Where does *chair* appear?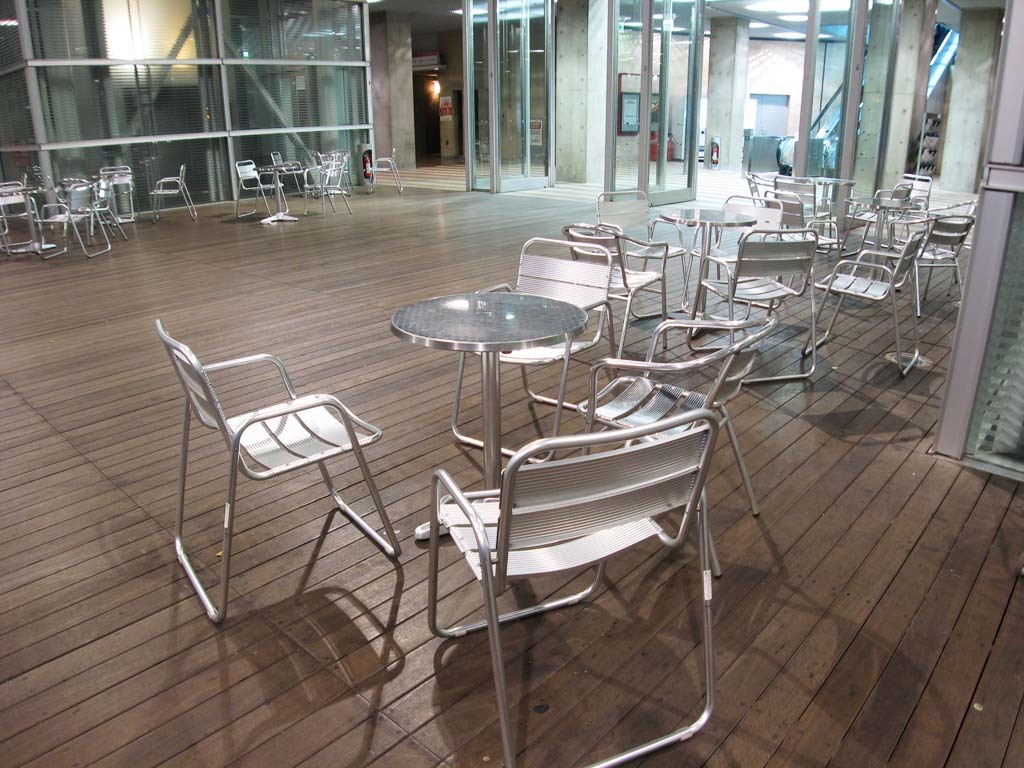
Appears at 600/192/687/317.
